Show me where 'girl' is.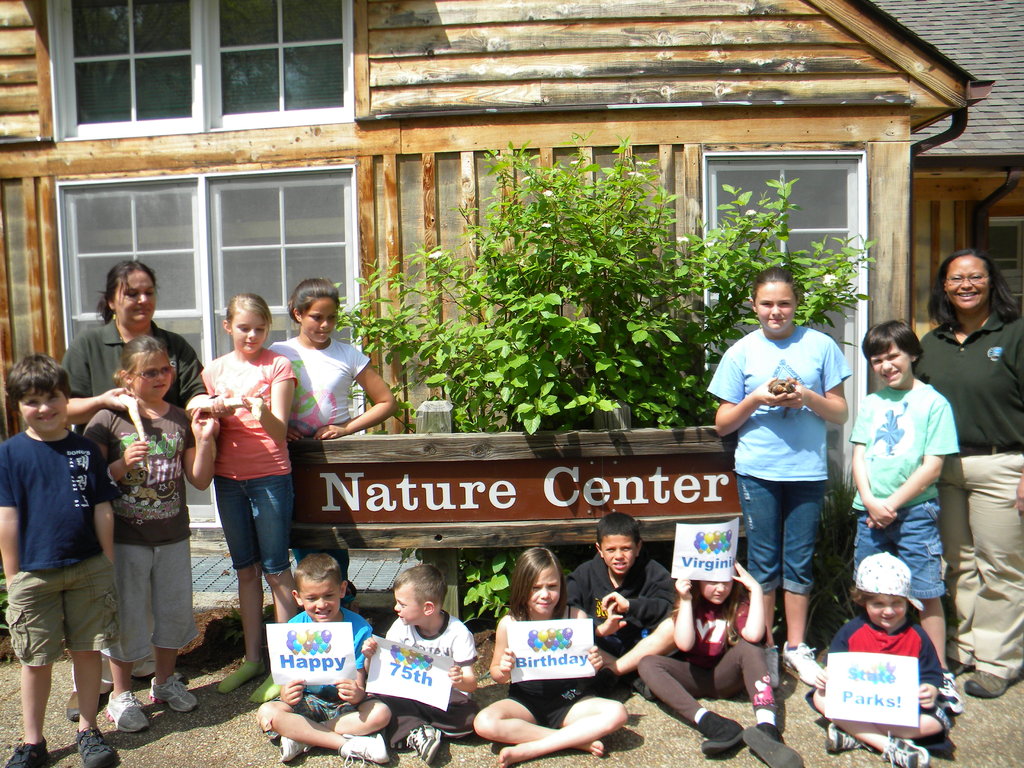
'girl' is at 637,523,803,767.
